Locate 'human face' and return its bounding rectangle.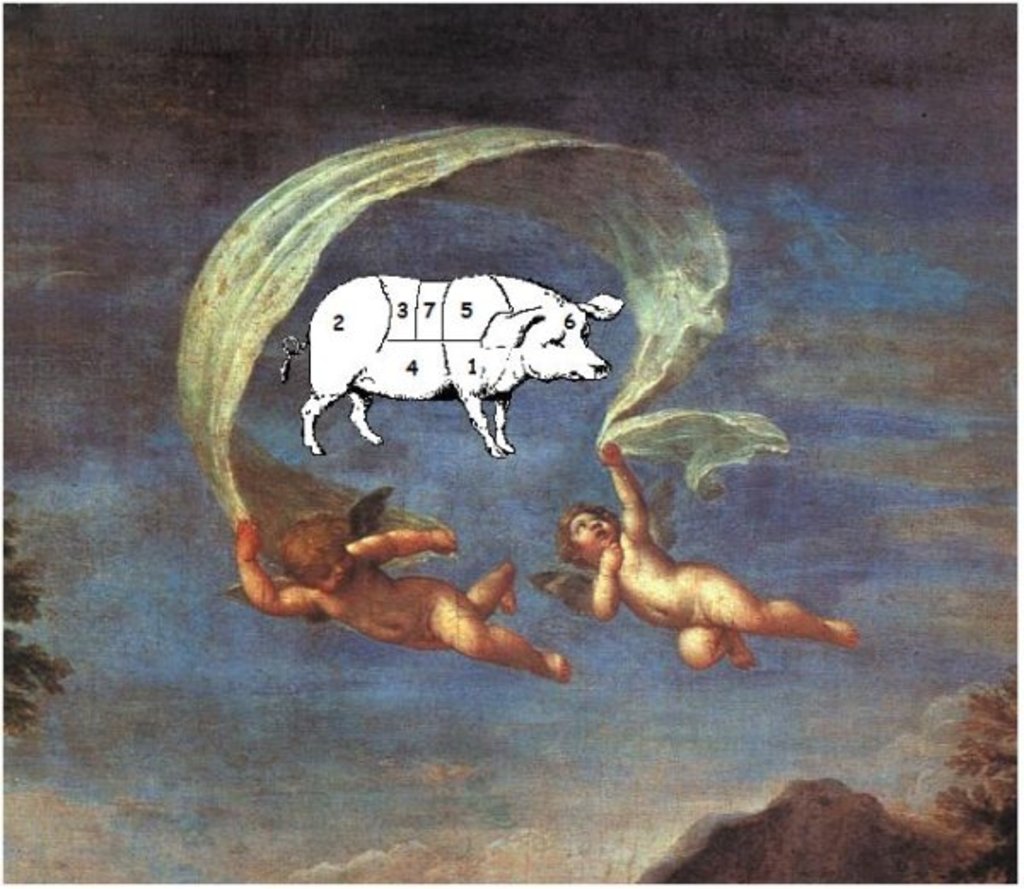
568/519/614/558.
